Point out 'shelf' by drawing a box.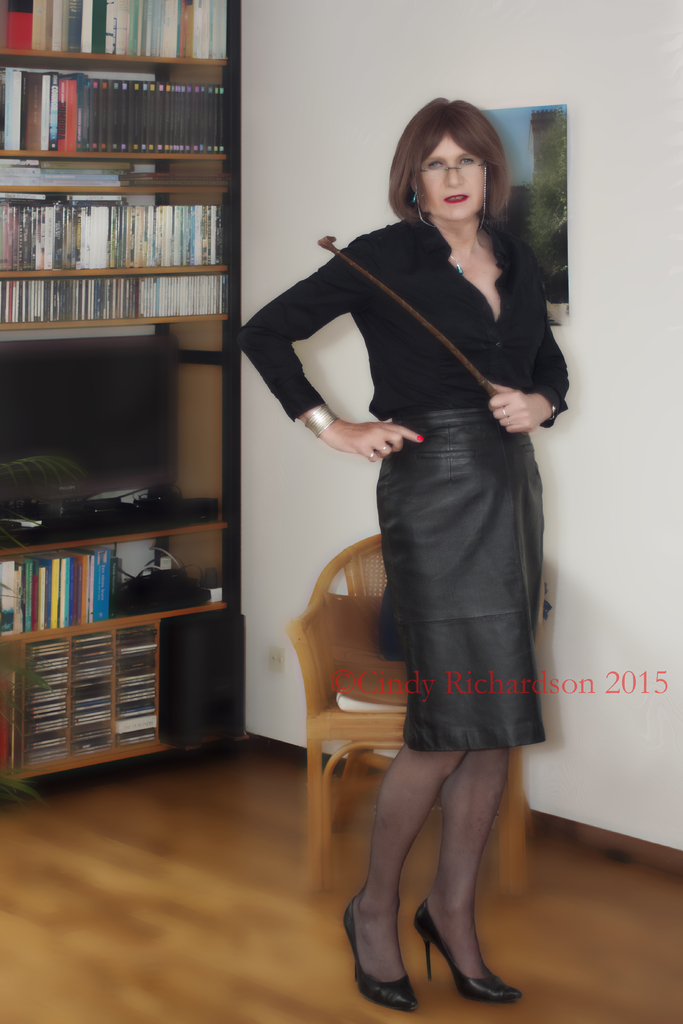
0,0,235,517.
